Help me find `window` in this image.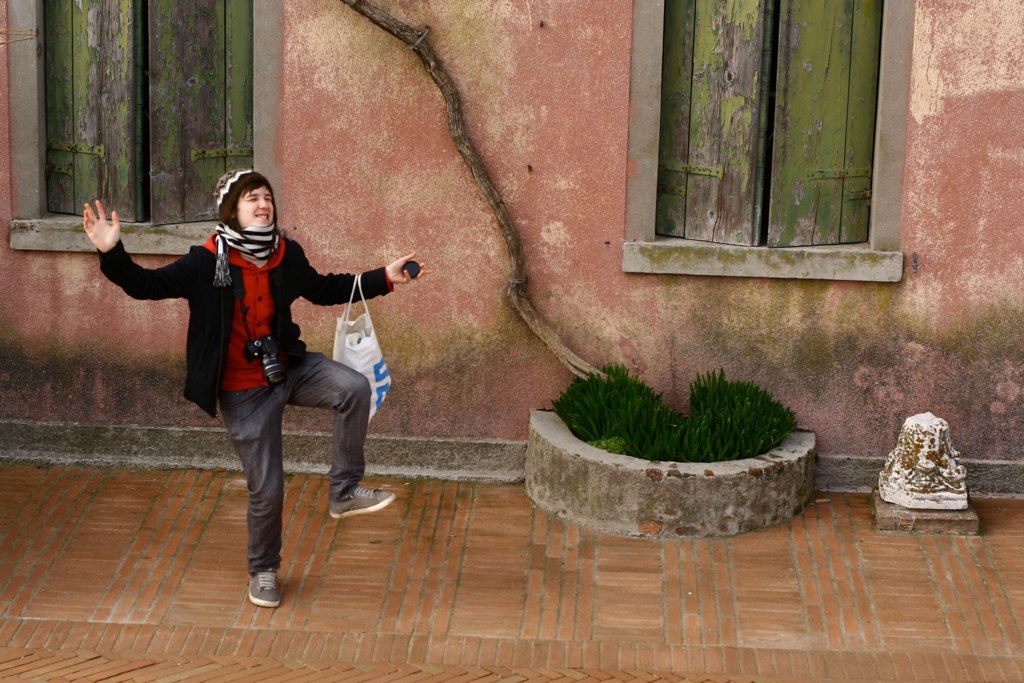
Found it: 630/0/910/279.
